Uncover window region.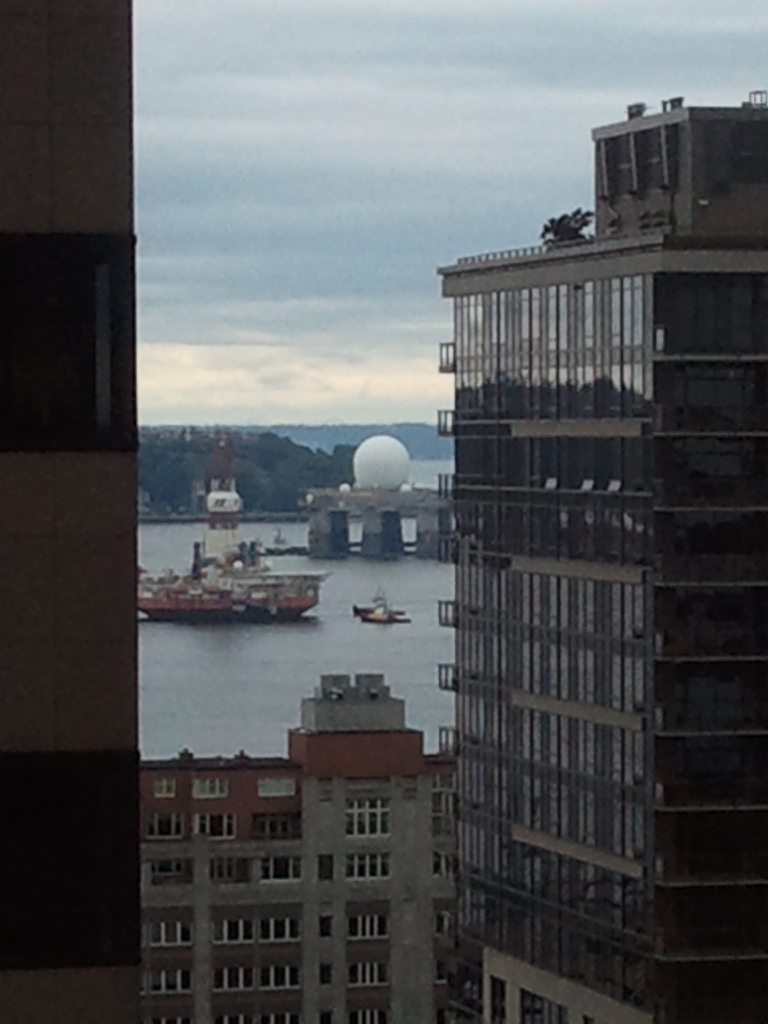
Uncovered: (x1=149, y1=956, x2=191, y2=991).
